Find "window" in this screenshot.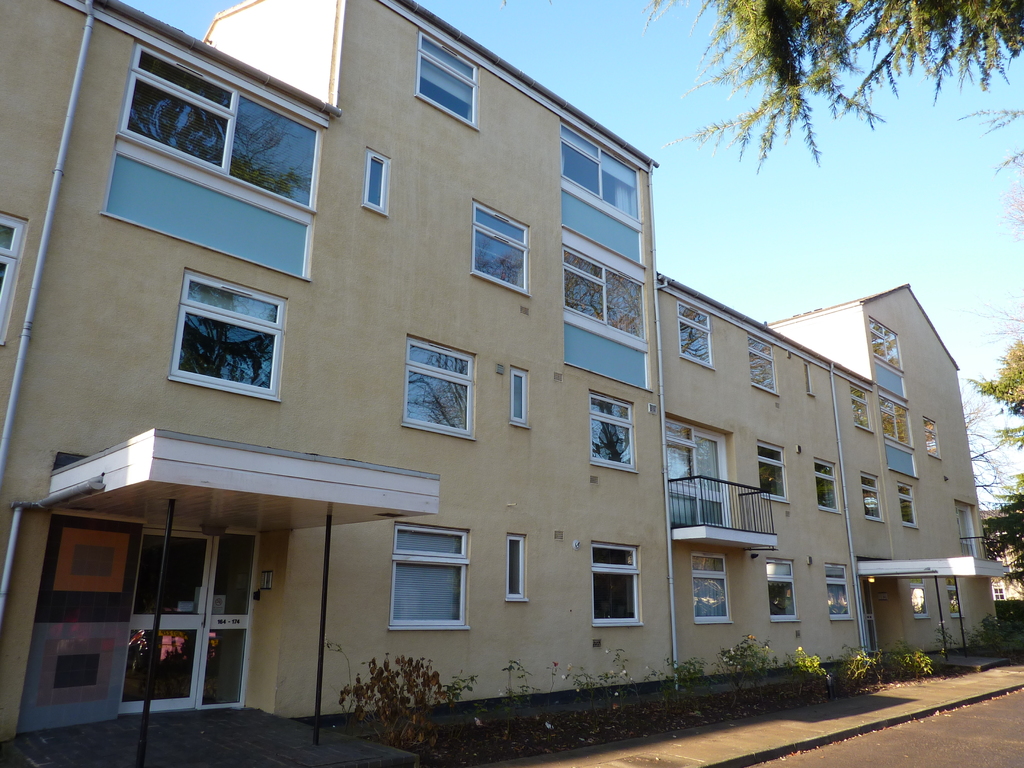
The bounding box for "window" is [x1=412, y1=30, x2=477, y2=133].
